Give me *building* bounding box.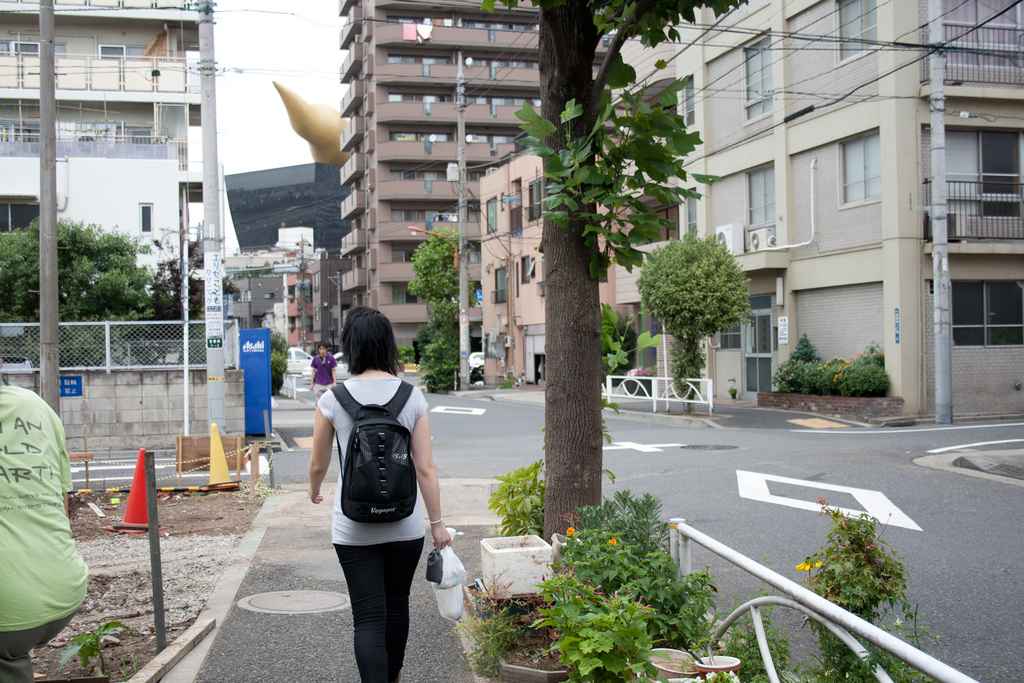
bbox=[621, 0, 1023, 429].
